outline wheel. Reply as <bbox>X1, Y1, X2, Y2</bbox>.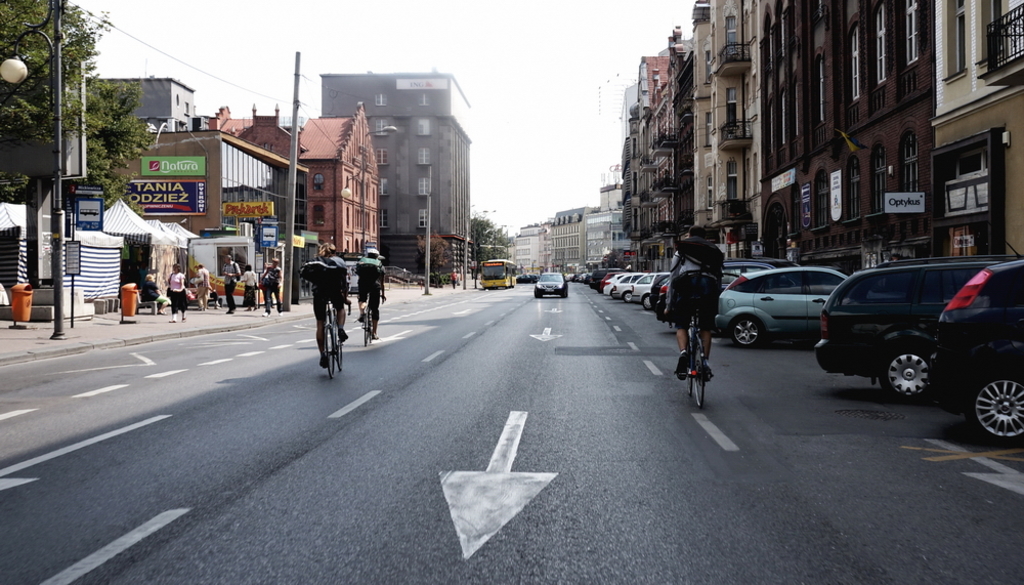
<bbox>717, 312, 770, 352</bbox>.
